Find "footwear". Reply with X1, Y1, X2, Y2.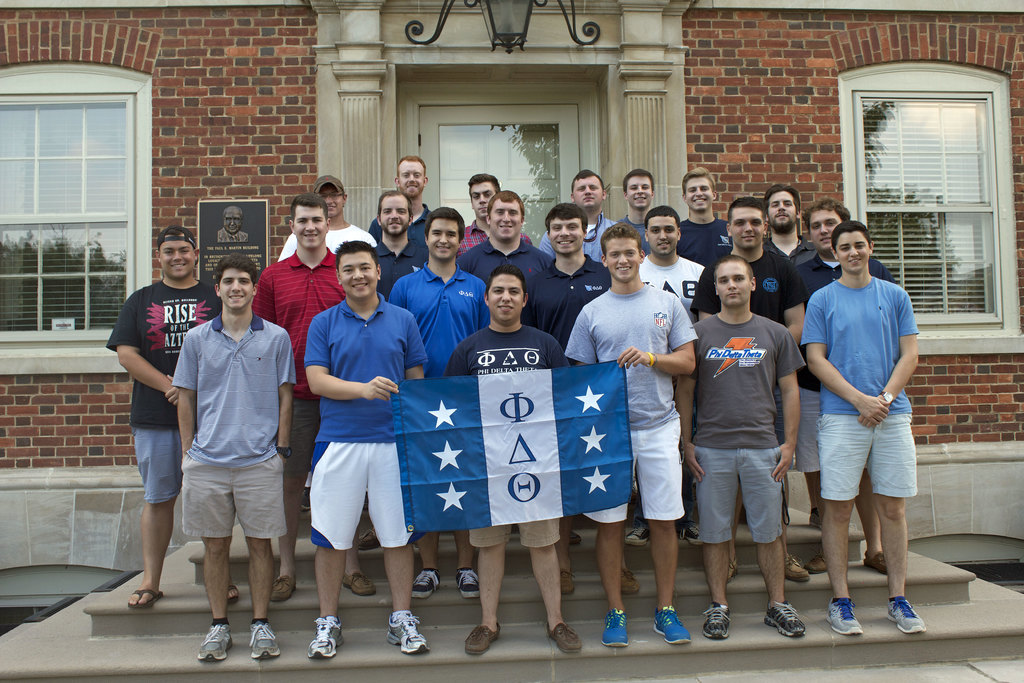
623, 563, 639, 596.
